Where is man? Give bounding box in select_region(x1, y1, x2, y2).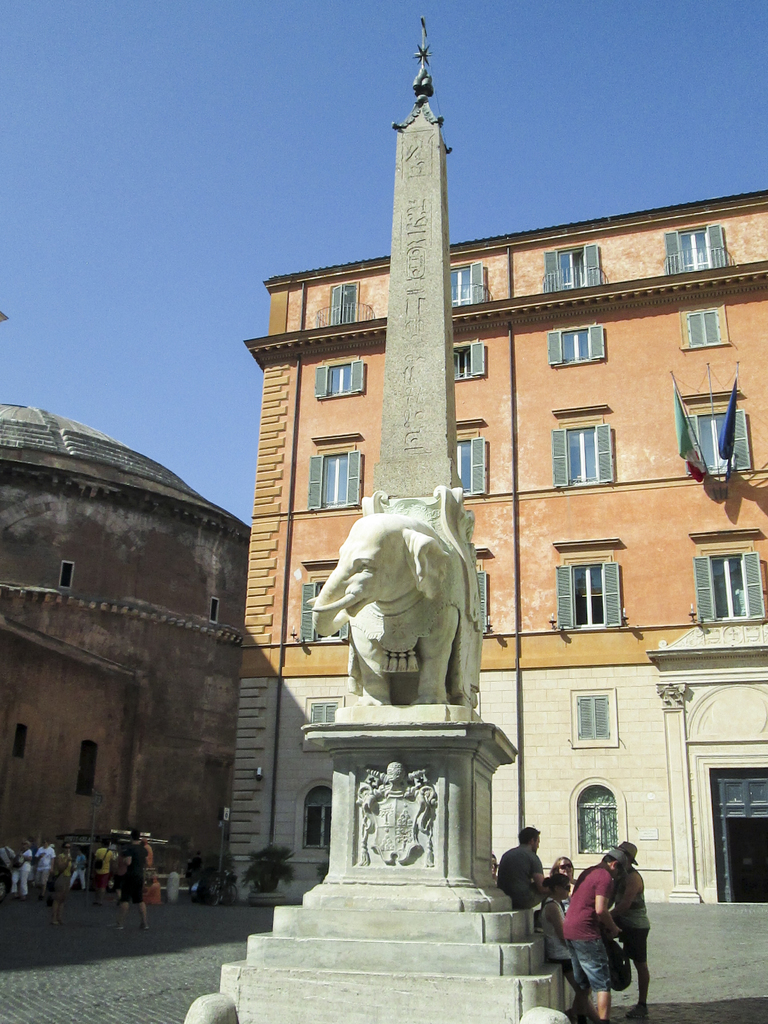
select_region(122, 834, 148, 935).
